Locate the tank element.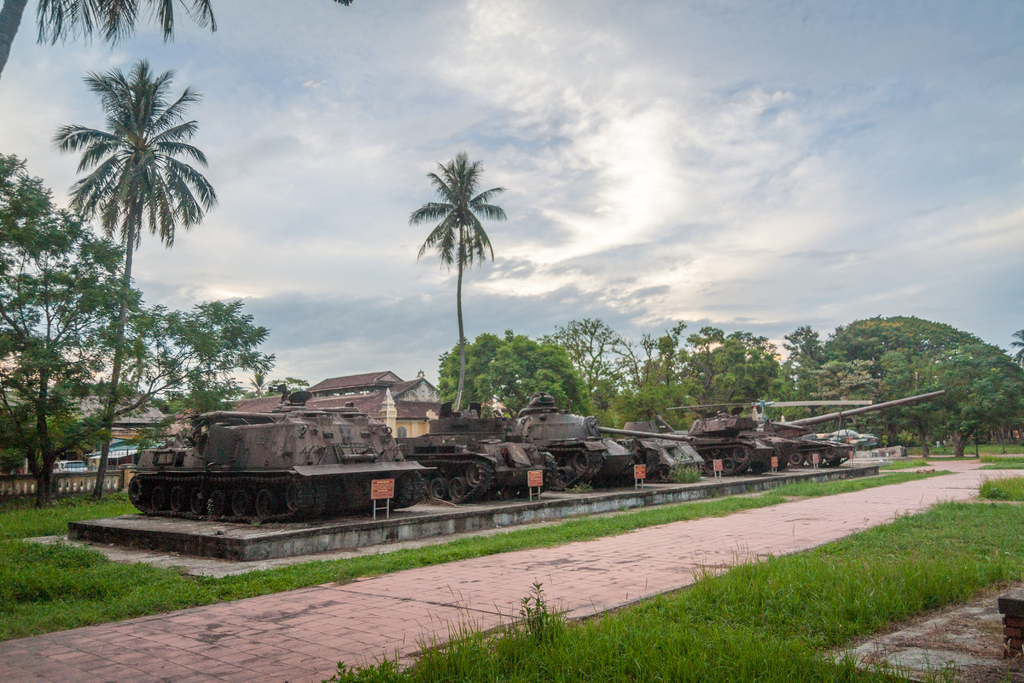
Element bbox: <box>511,403,692,488</box>.
